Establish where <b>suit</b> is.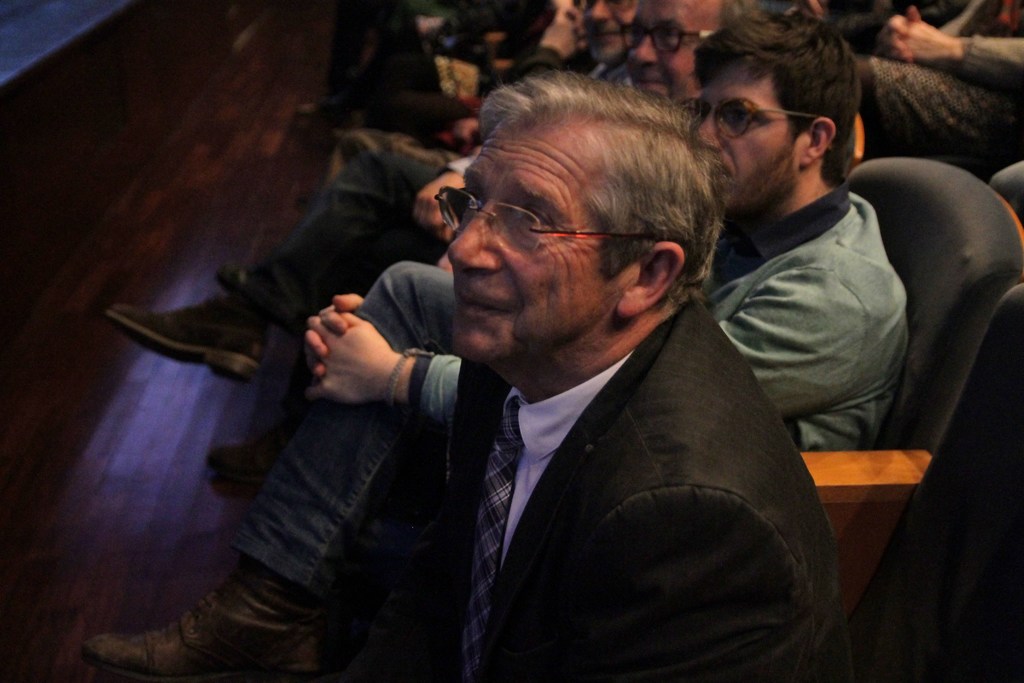
Established at pyautogui.locateOnScreen(280, 294, 847, 670).
